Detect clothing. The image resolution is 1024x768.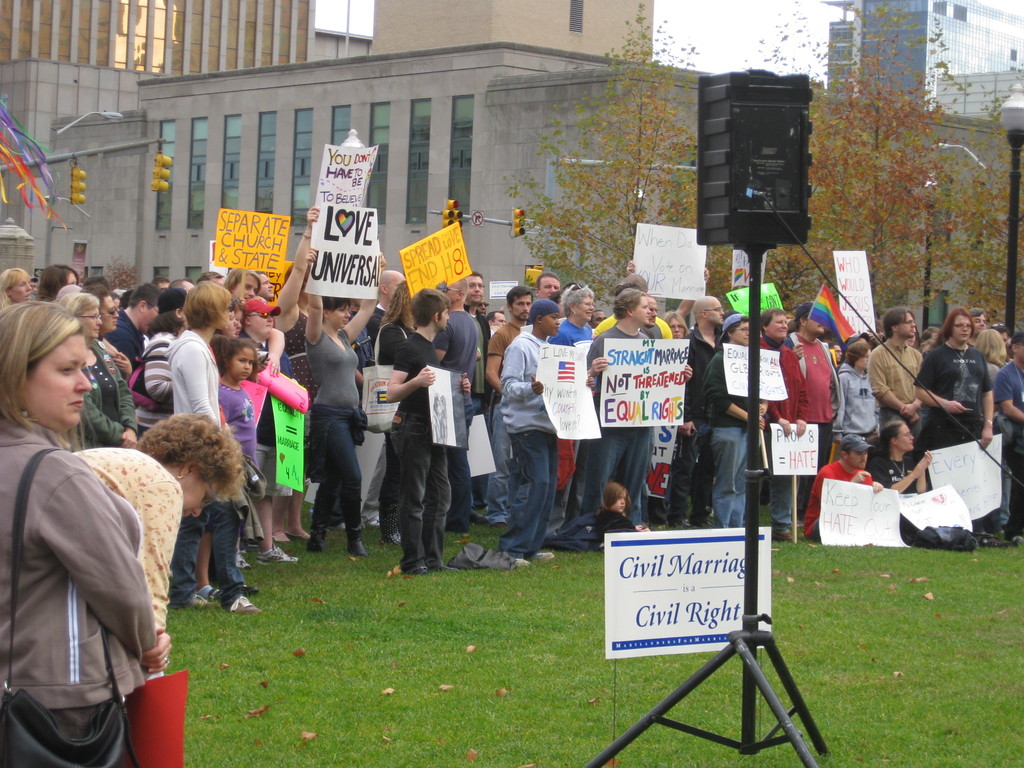
{"left": 305, "top": 325, "right": 361, "bottom": 532}.
